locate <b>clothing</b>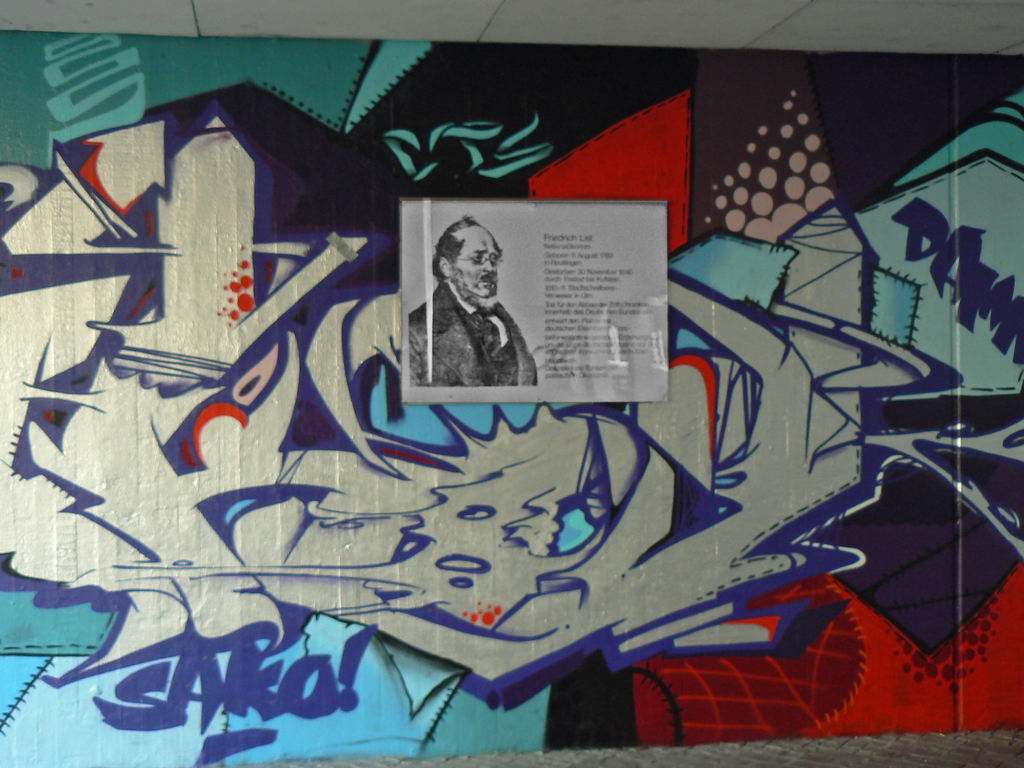
(414,286,536,380)
